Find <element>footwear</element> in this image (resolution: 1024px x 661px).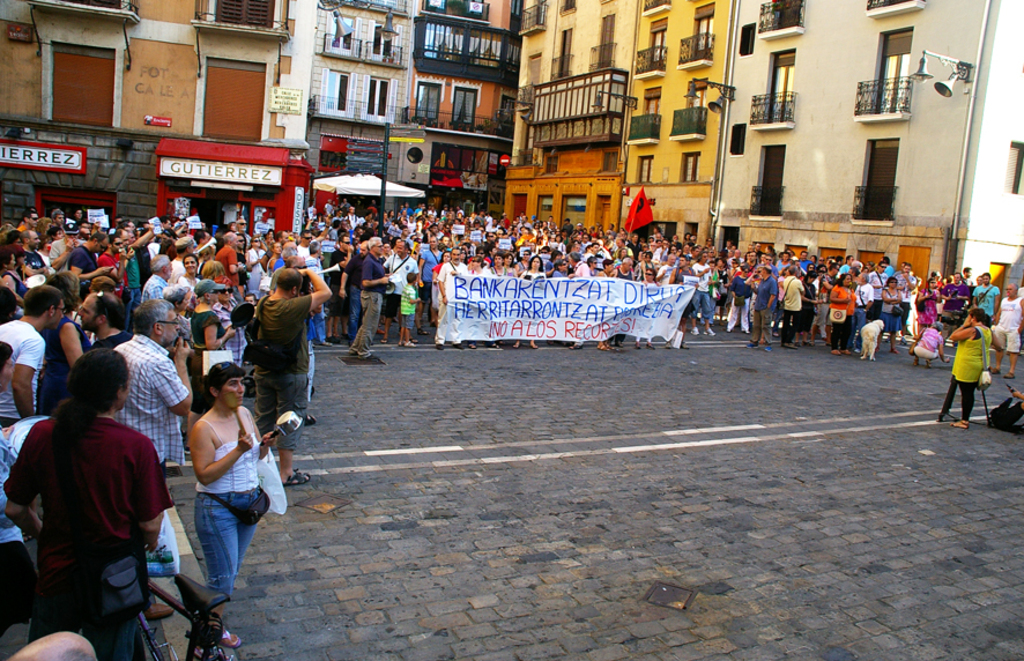
[left=826, top=340, right=834, bottom=350].
